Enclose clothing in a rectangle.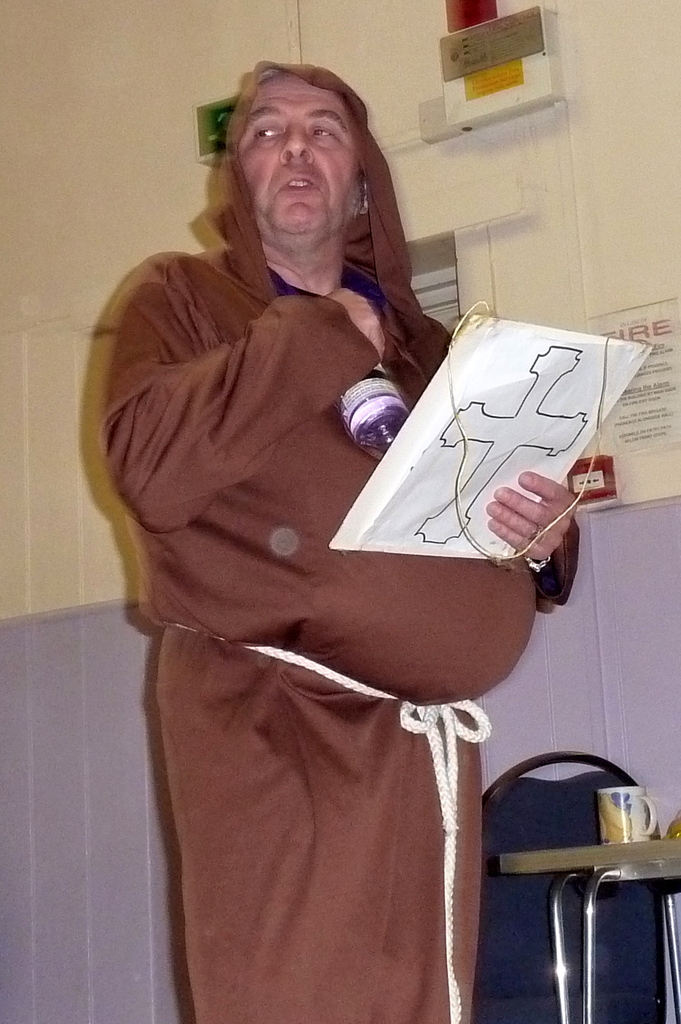
[104, 191, 577, 992].
